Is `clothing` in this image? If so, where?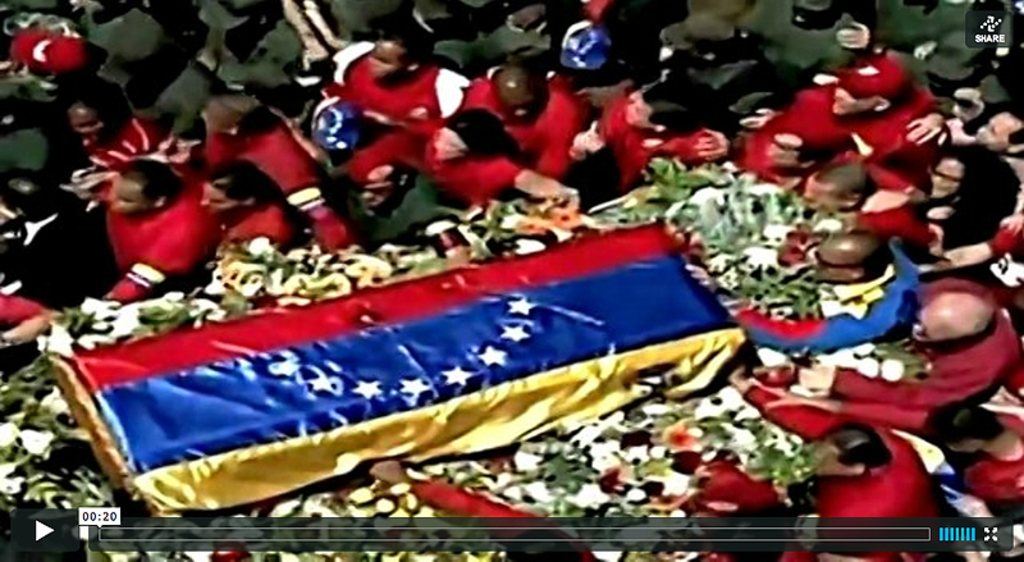
Yes, at pyautogui.locateOnScreen(445, 70, 573, 172).
